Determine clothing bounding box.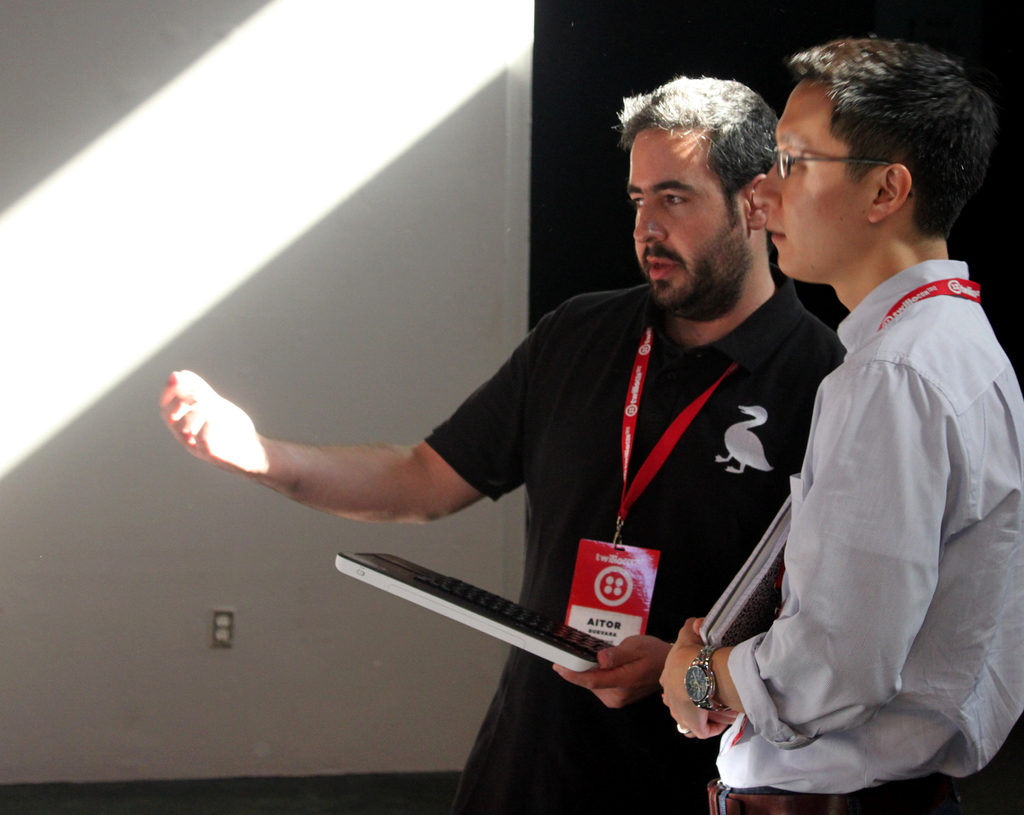
Determined: x1=421 y1=267 x2=847 y2=814.
